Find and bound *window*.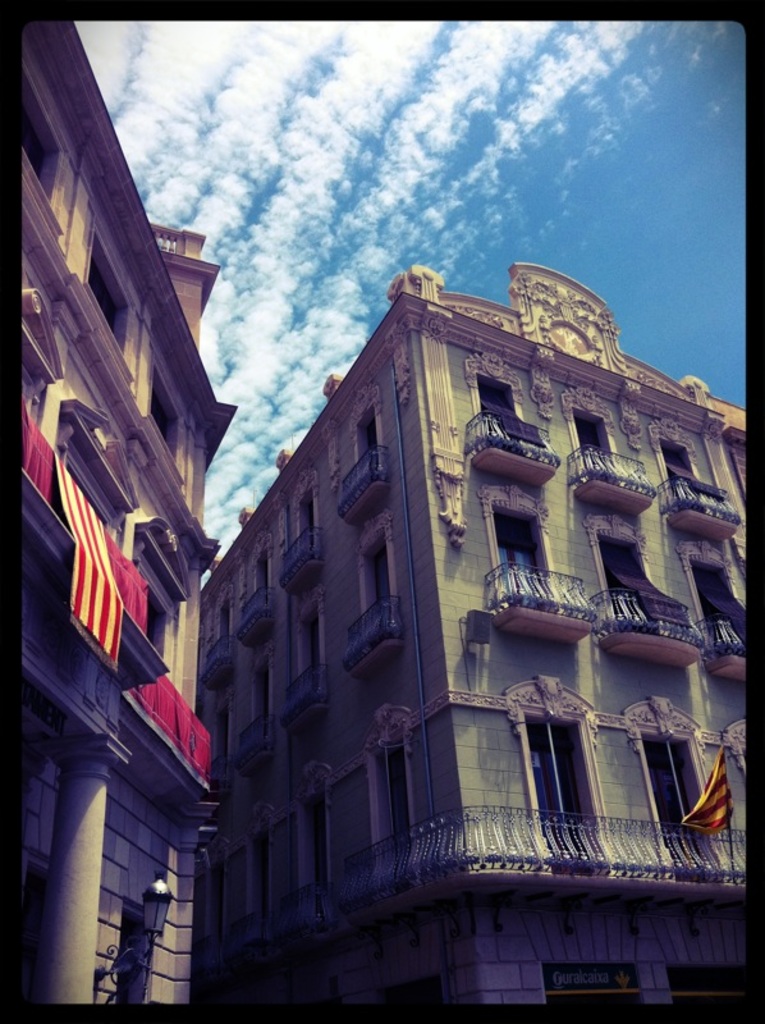
Bound: 345:383:390:524.
